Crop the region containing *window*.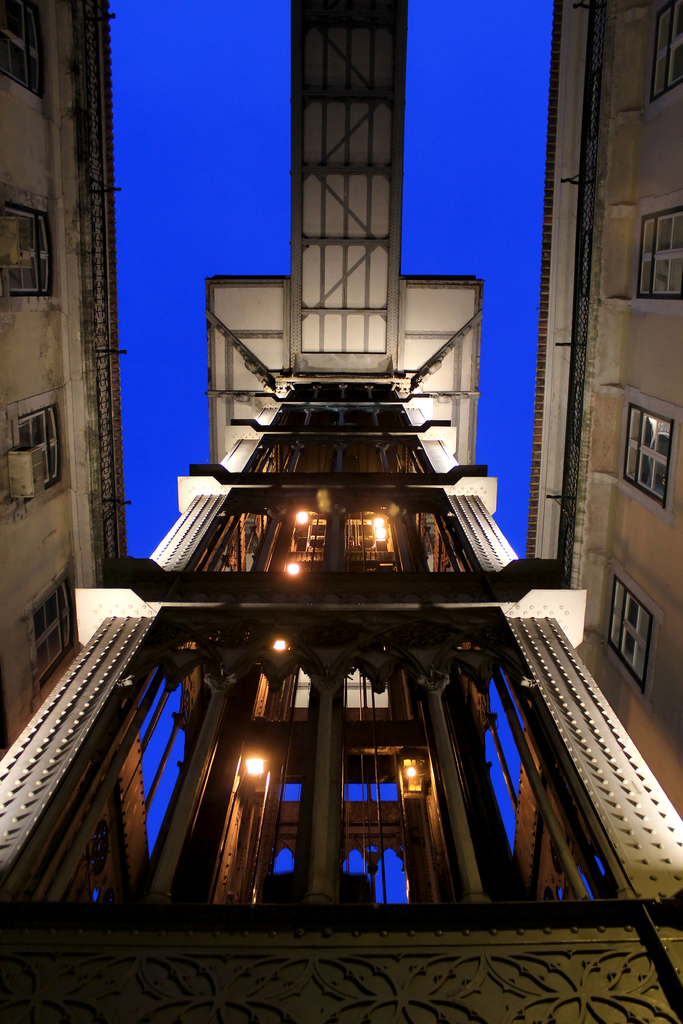
Crop region: x1=32 y1=577 x2=79 y2=691.
